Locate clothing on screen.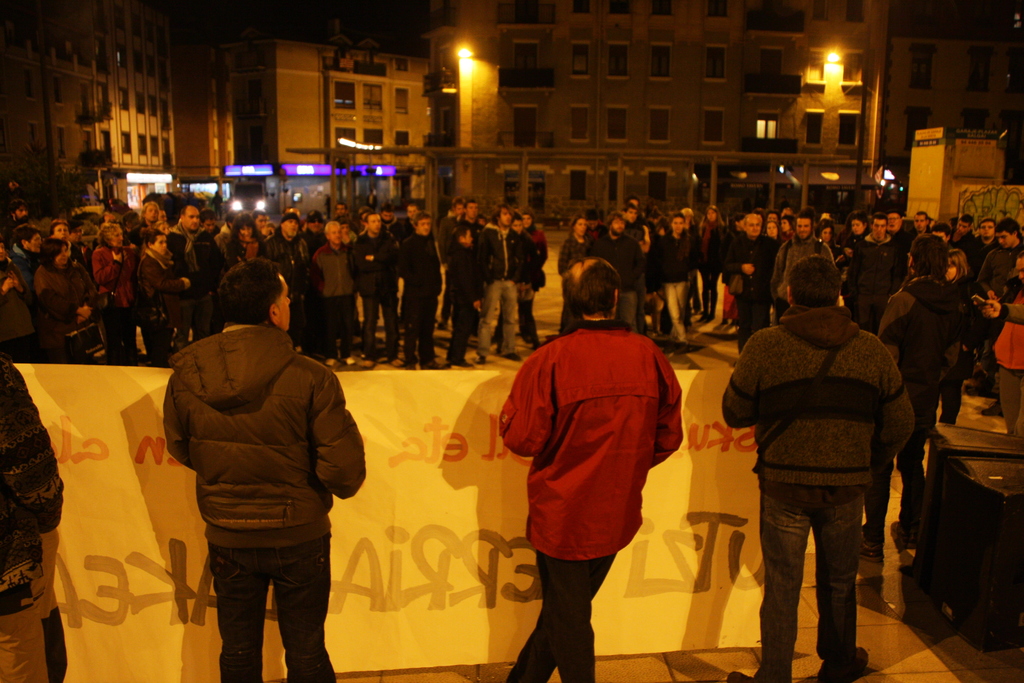
On screen at box=[886, 395, 935, 539].
